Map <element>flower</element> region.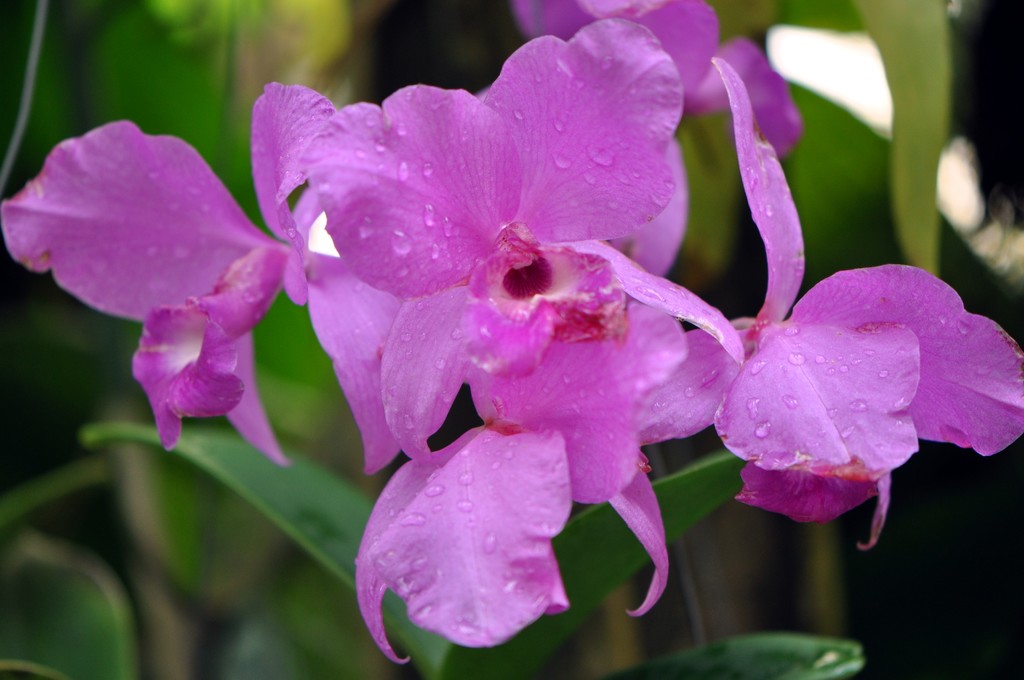
Mapped to [0, 68, 429, 478].
